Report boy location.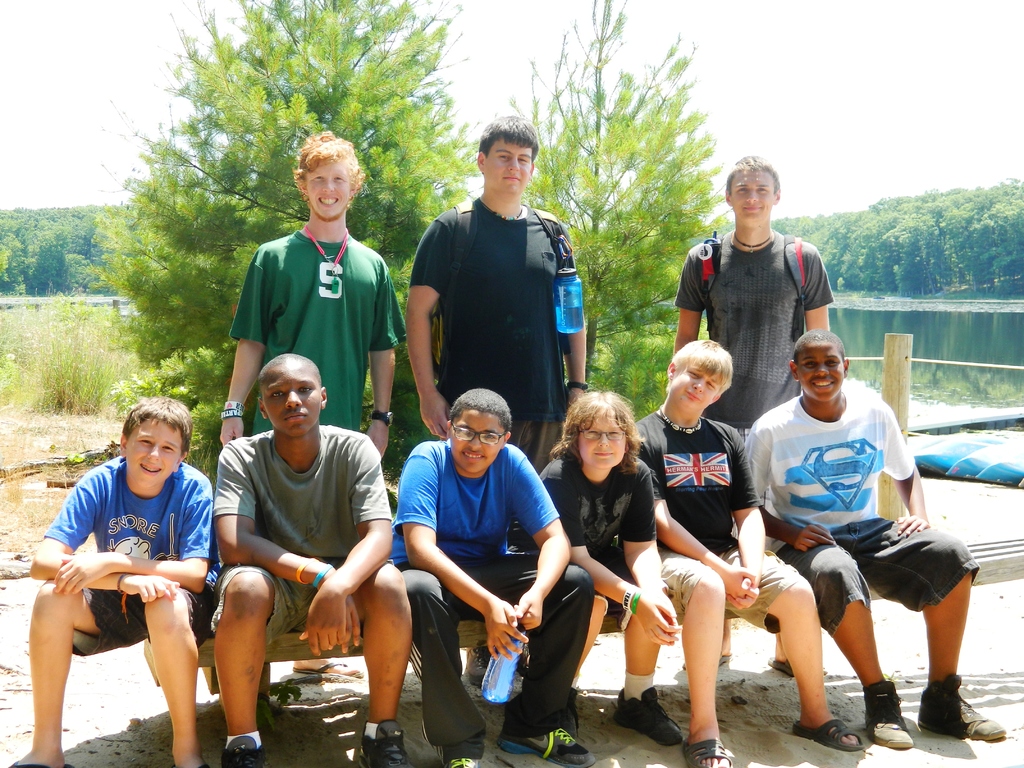
Report: l=744, t=328, r=978, b=749.
